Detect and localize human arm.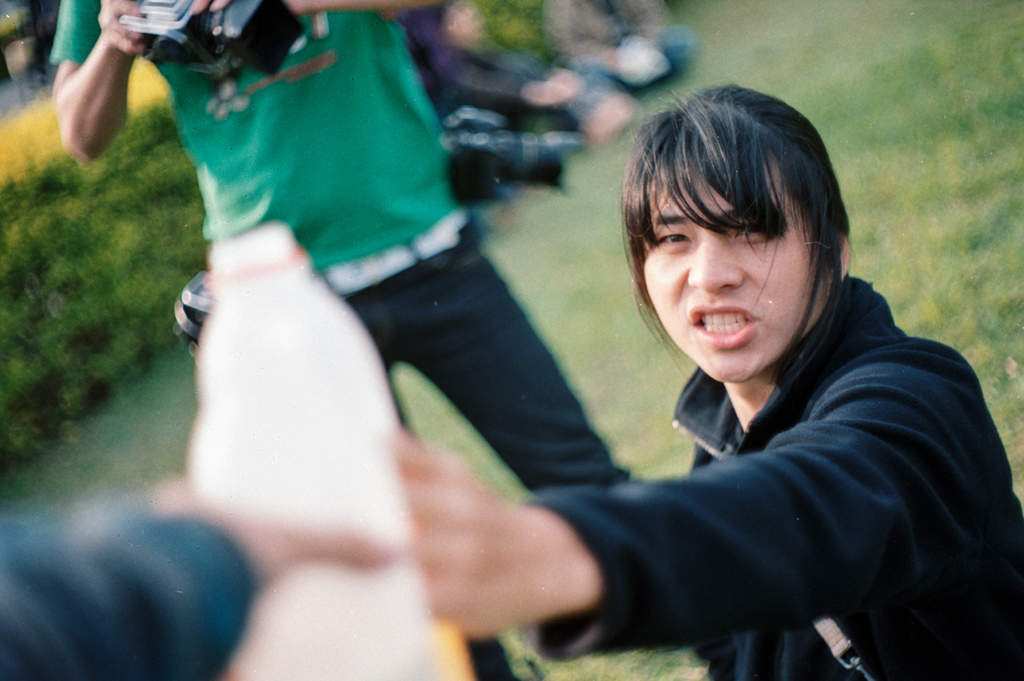
Localized at {"x1": 51, "y1": 13, "x2": 138, "y2": 149}.
